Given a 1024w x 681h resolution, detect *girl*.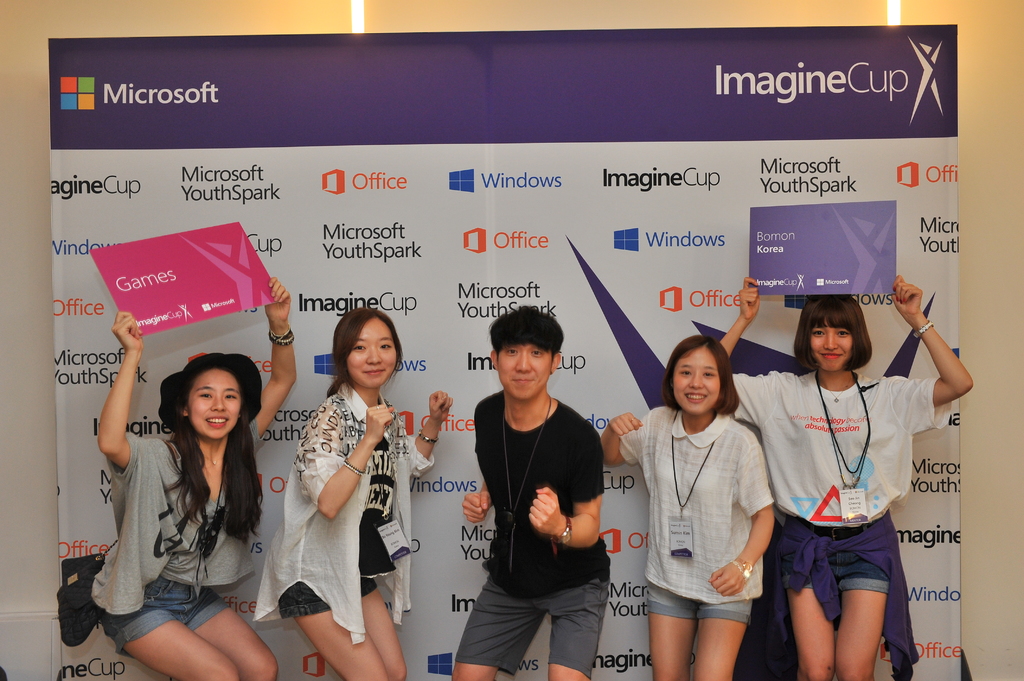
<box>252,307,454,680</box>.
